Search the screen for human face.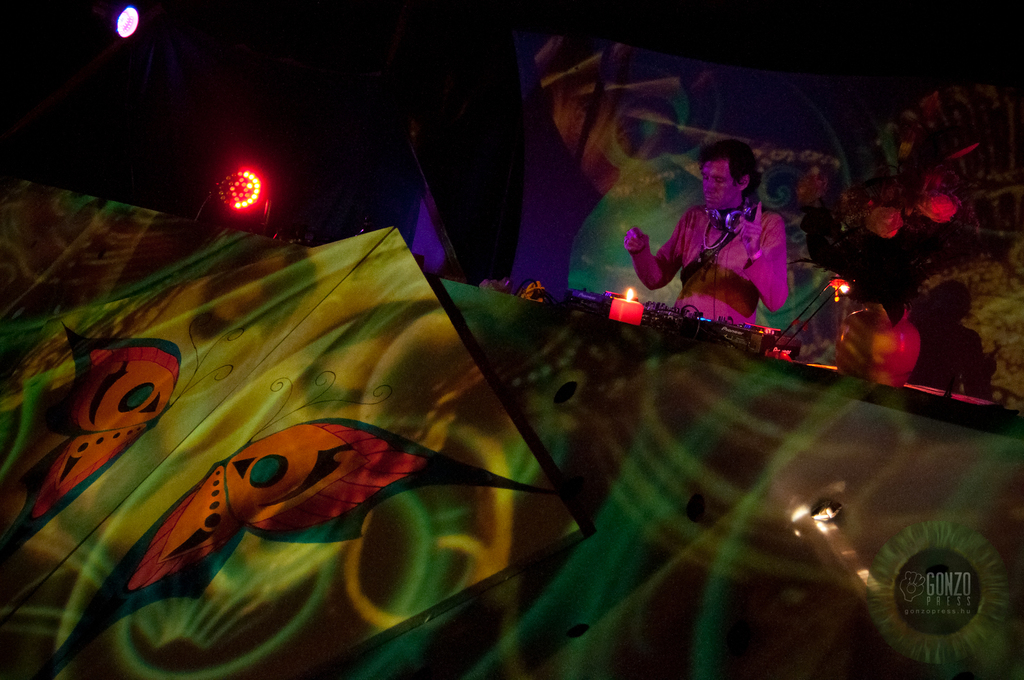
Found at left=701, top=160, right=741, bottom=211.
